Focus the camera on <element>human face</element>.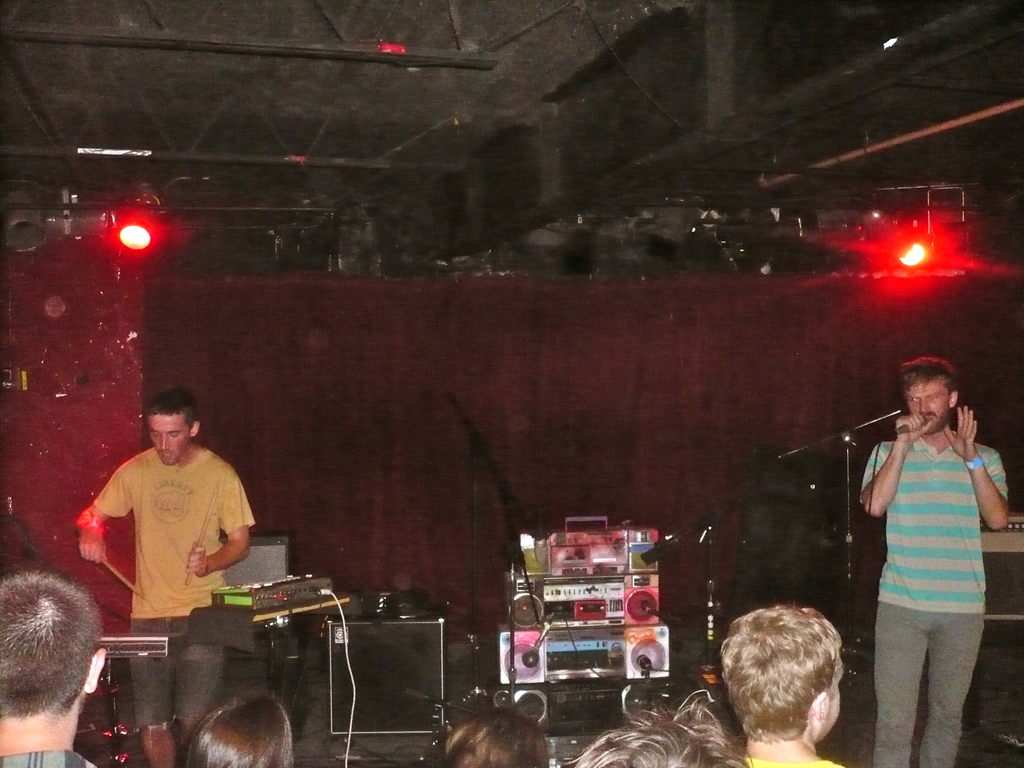
Focus region: 817:680:840:743.
